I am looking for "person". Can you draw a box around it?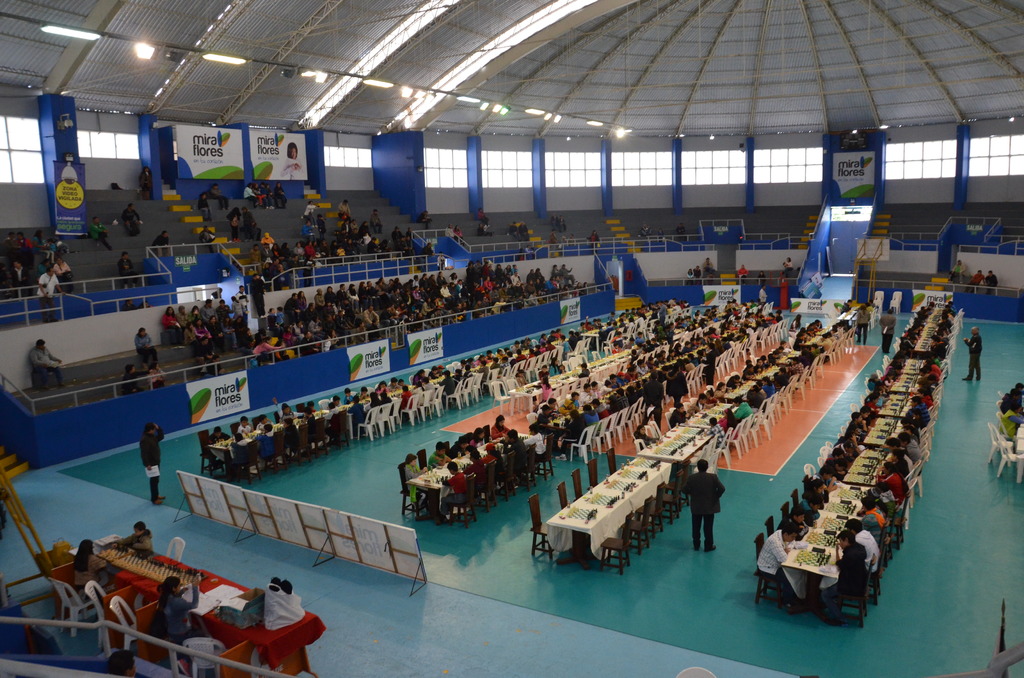
Sure, the bounding box is x1=551, y1=211, x2=560, y2=229.
